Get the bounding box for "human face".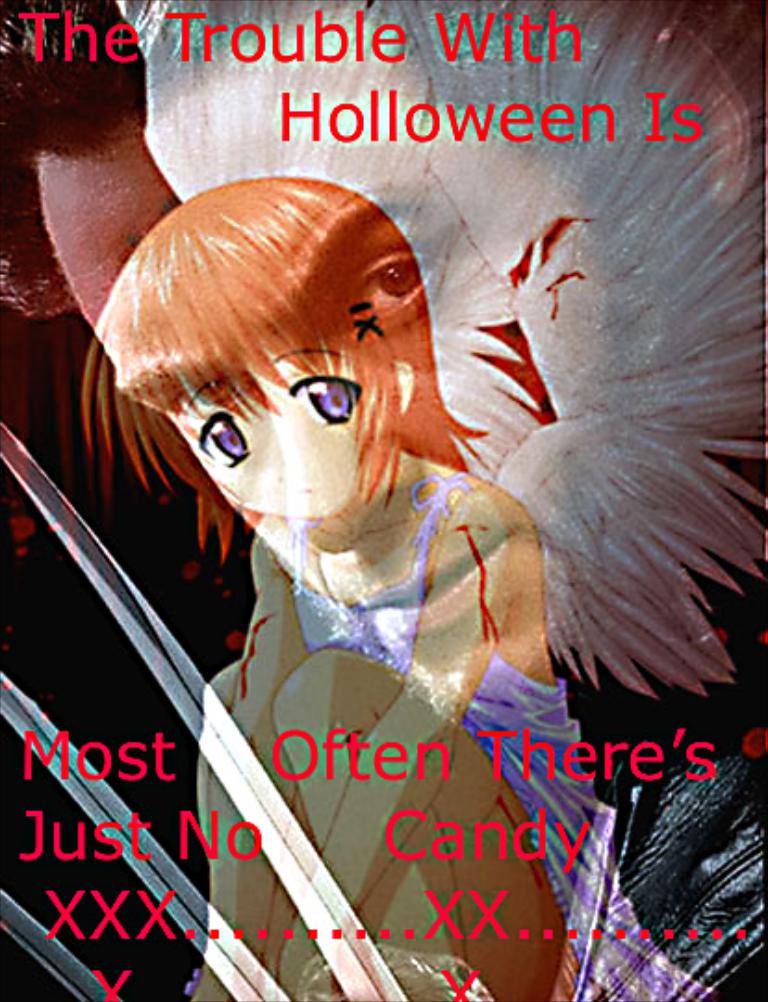
crop(35, 74, 610, 718).
